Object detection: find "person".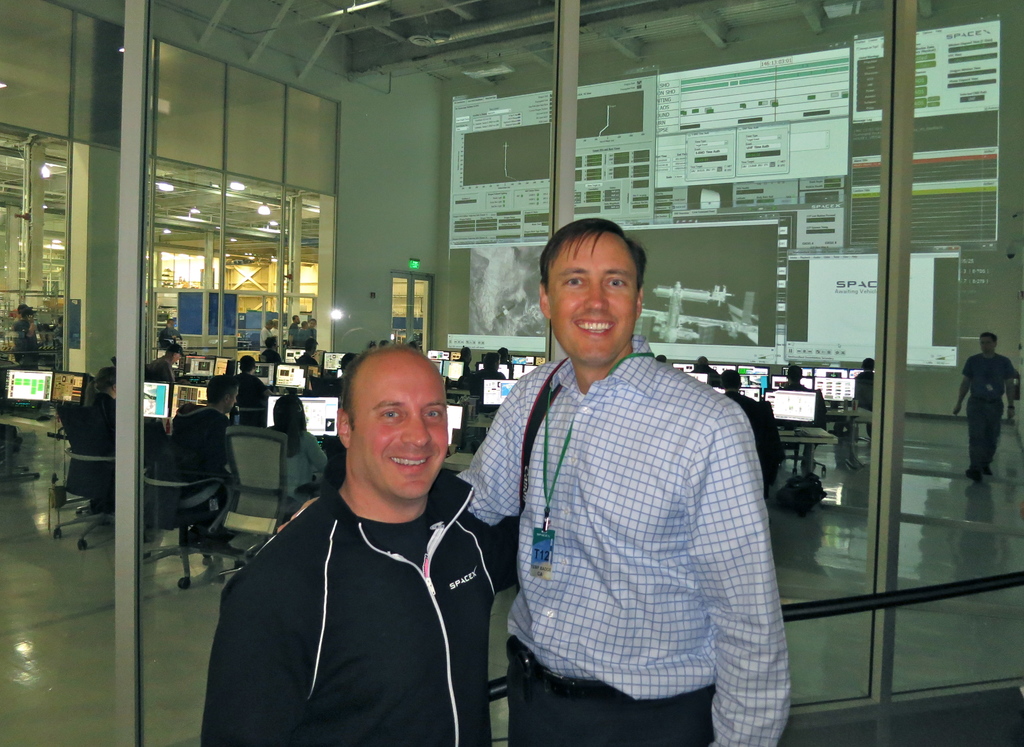
172:374:257:552.
